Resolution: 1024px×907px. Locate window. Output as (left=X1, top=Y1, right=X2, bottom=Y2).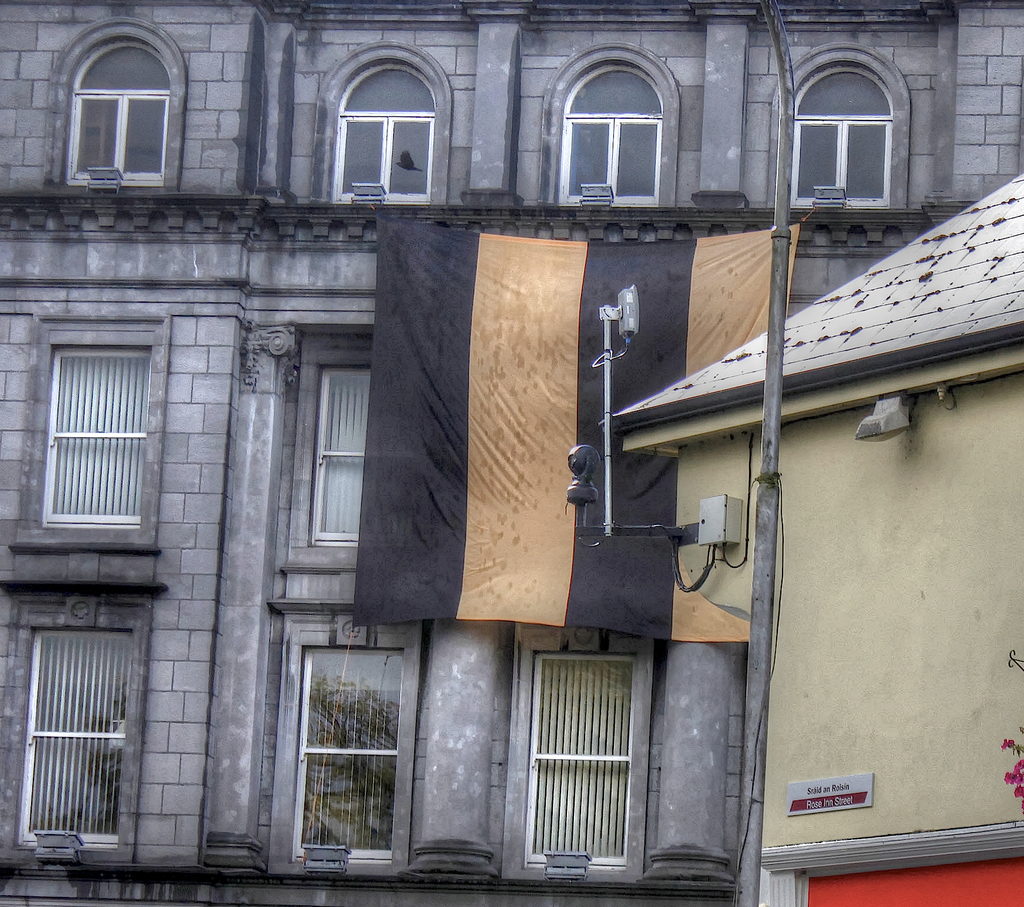
(left=548, top=115, right=668, bottom=204).
